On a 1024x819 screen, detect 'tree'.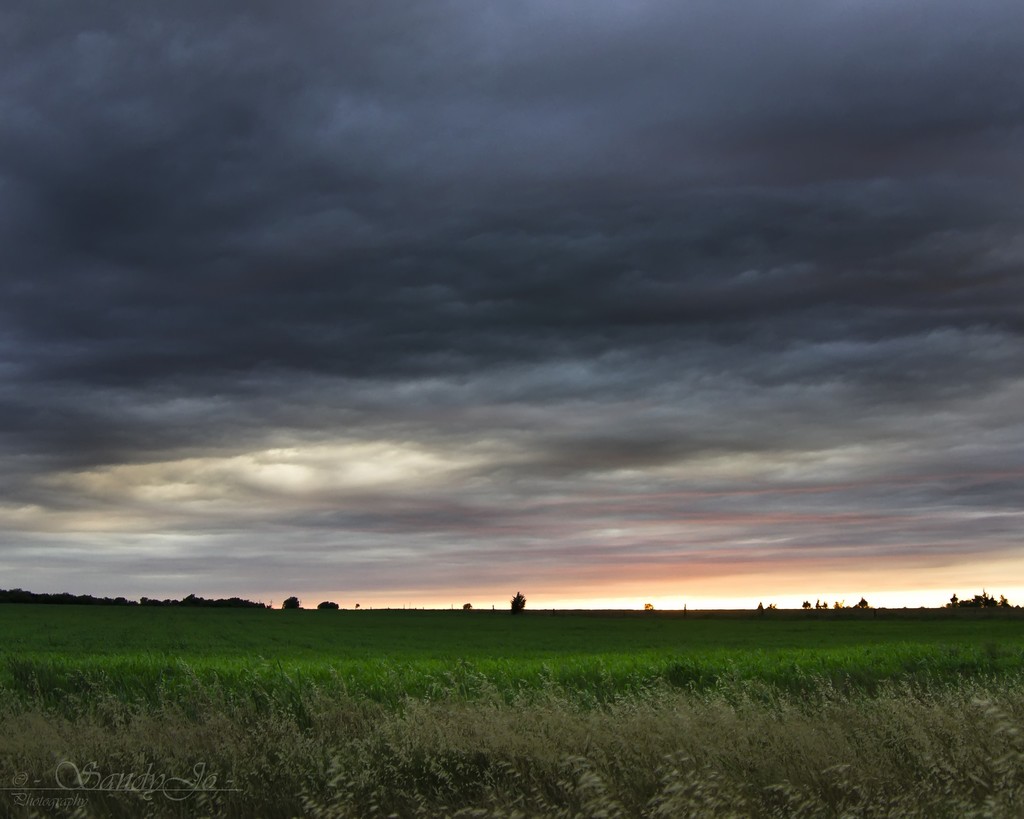
rect(755, 599, 767, 614).
